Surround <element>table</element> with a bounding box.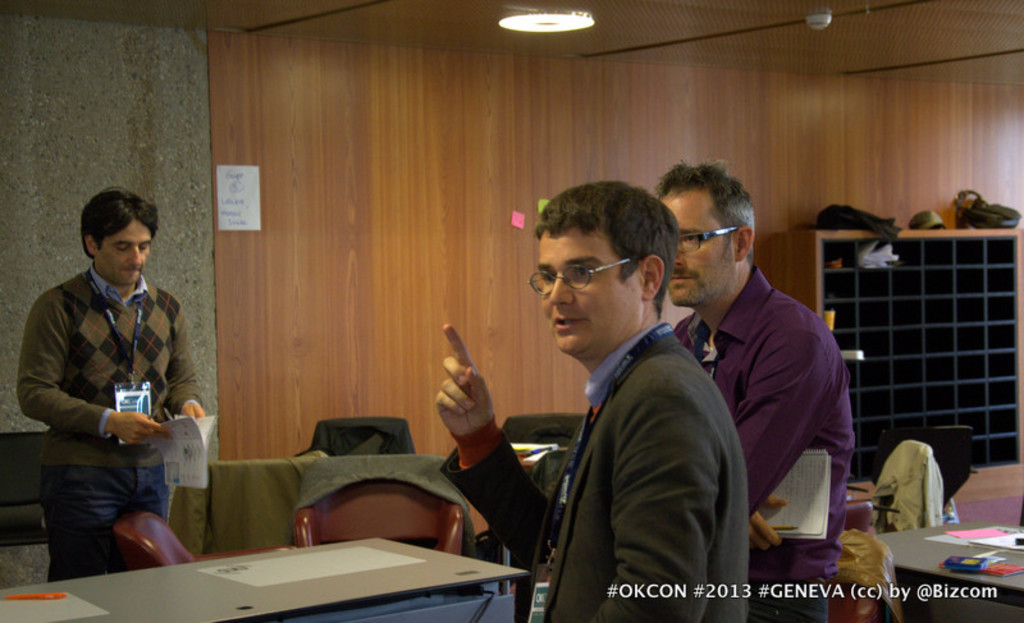
0 536 530 622.
